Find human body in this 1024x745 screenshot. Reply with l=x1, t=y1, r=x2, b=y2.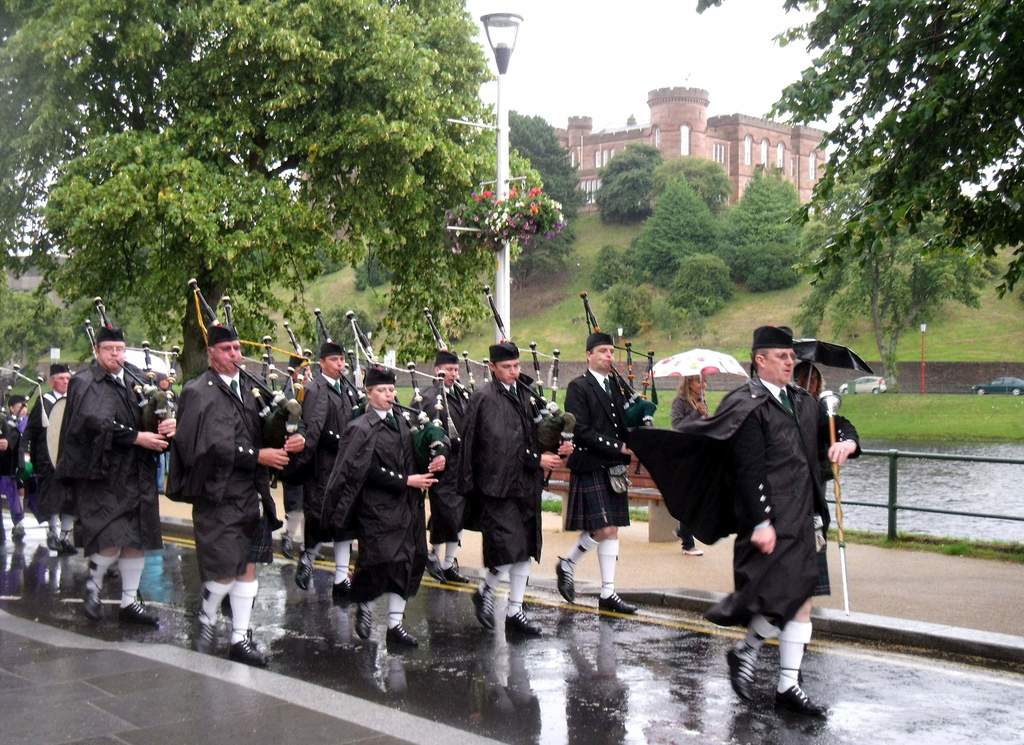
l=299, t=333, r=362, b=582.
